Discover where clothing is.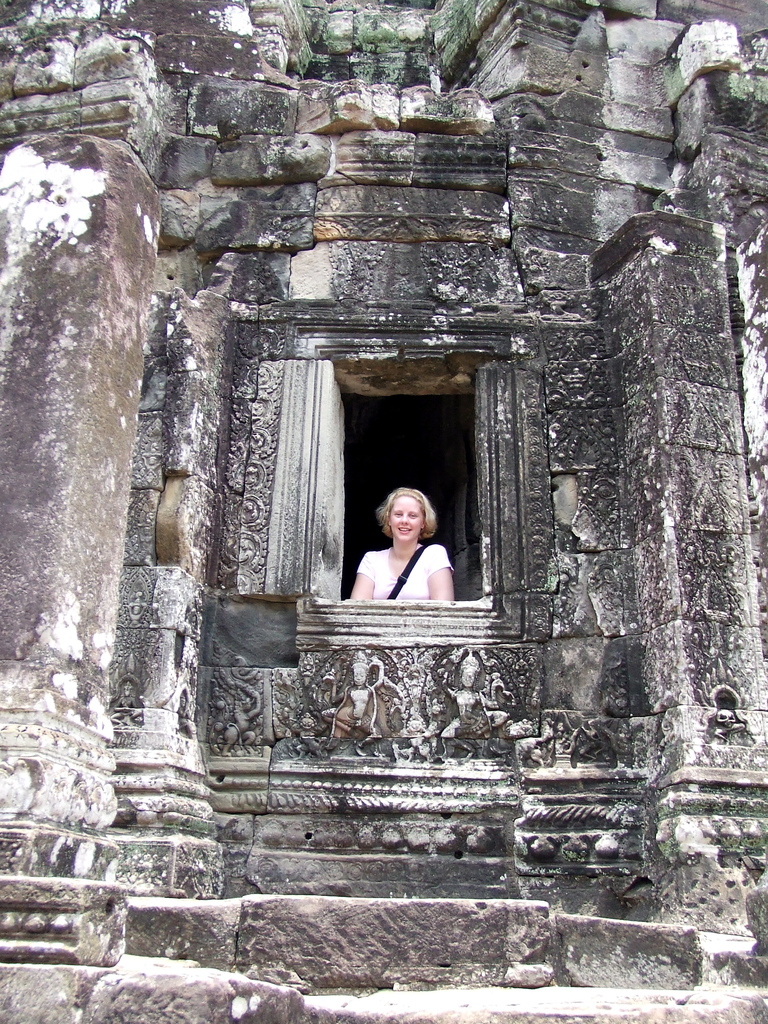
Discovered at 353 518 466 607.
